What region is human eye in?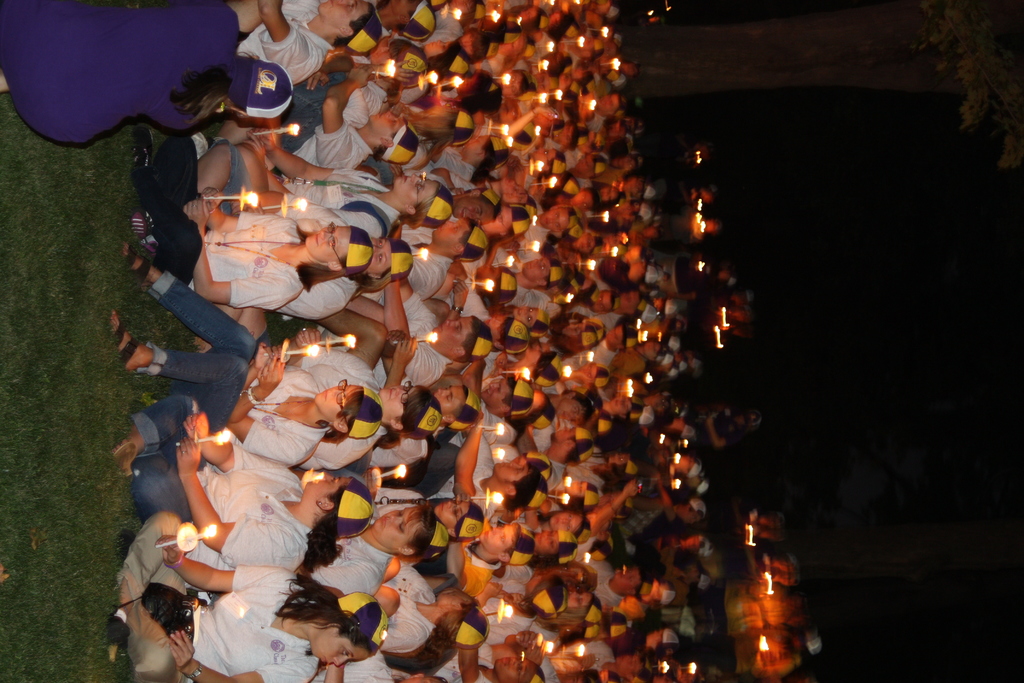
locate(440, 45, 447, 51).
